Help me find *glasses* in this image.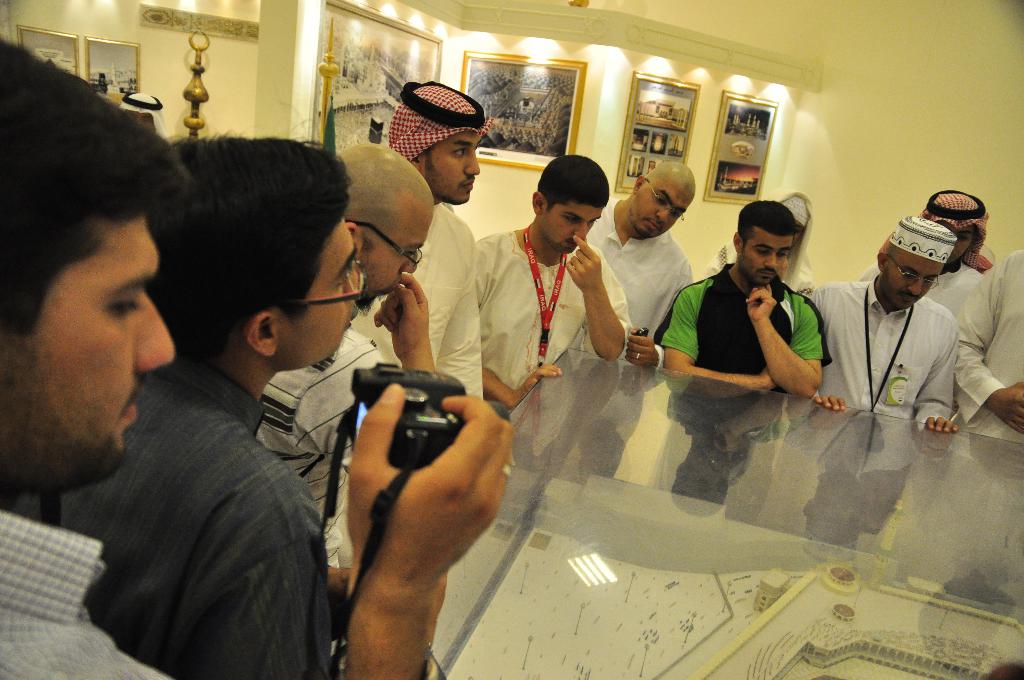
Found it: crop(884, 252, 938, 289).
